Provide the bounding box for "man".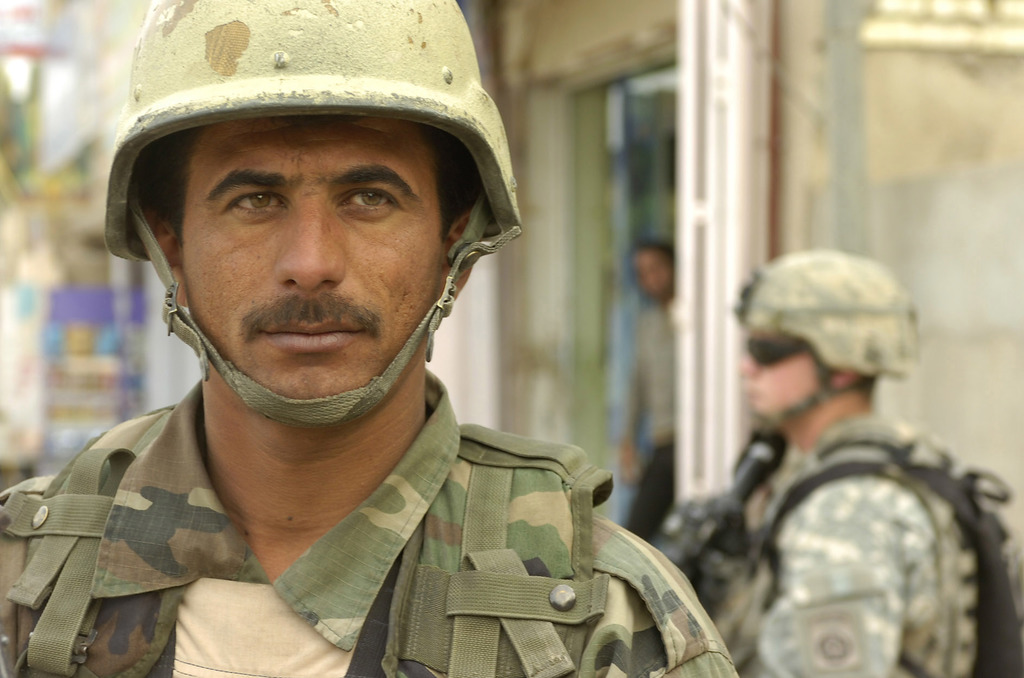
<box>0,20,675,677</box>.
